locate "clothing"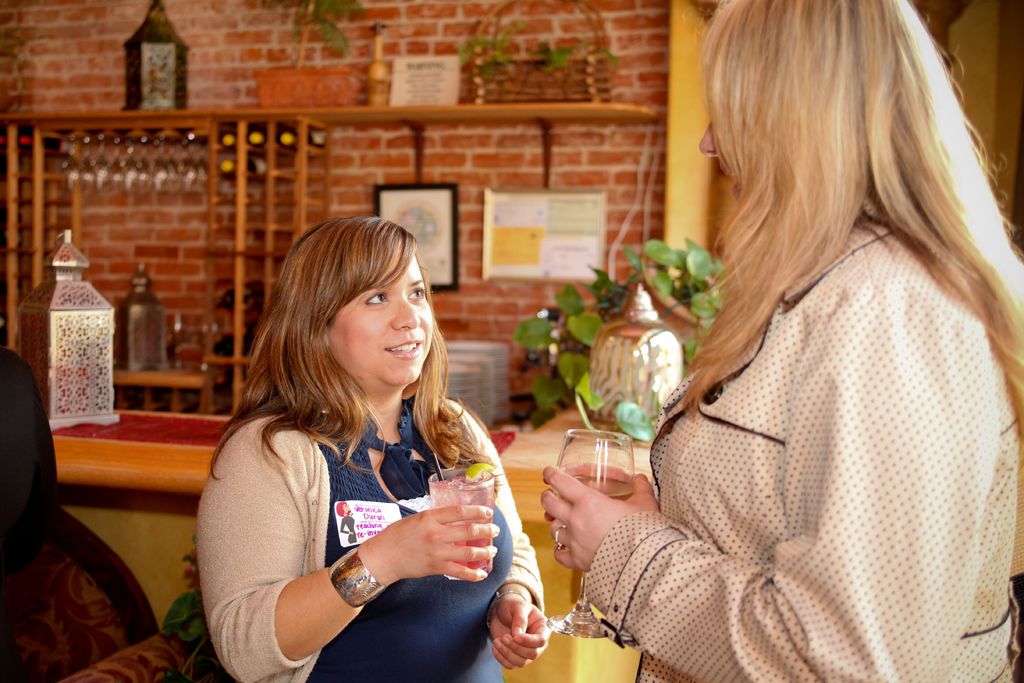
(x1=198, y1=352, x2=535, y2=660)
